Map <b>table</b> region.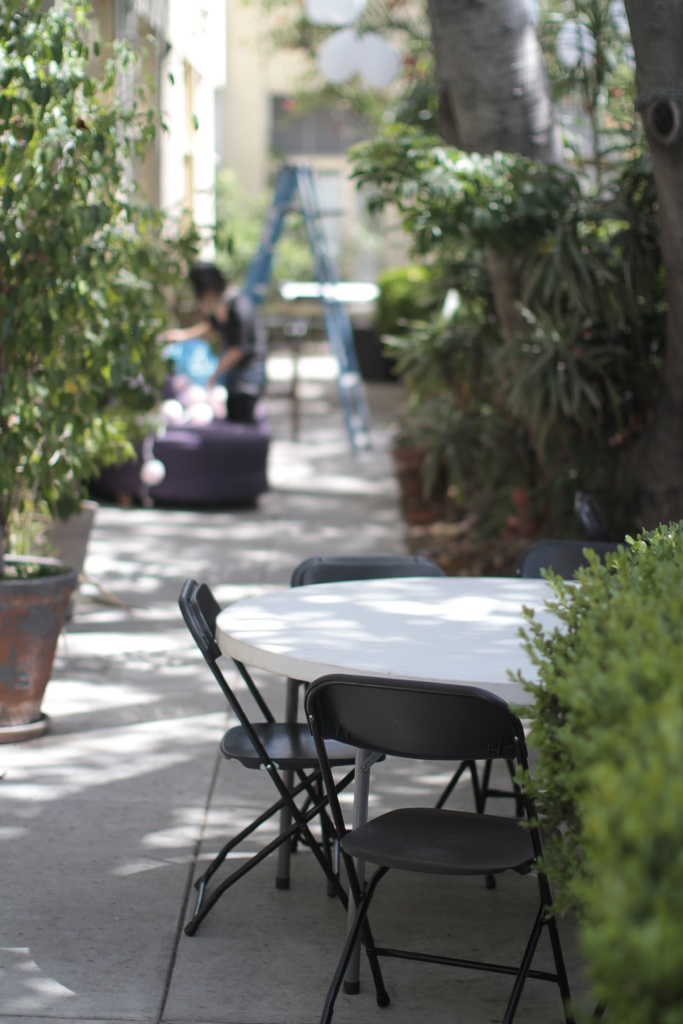
Mapped to [x1=179, y1=596, x2=592, y2=995].
